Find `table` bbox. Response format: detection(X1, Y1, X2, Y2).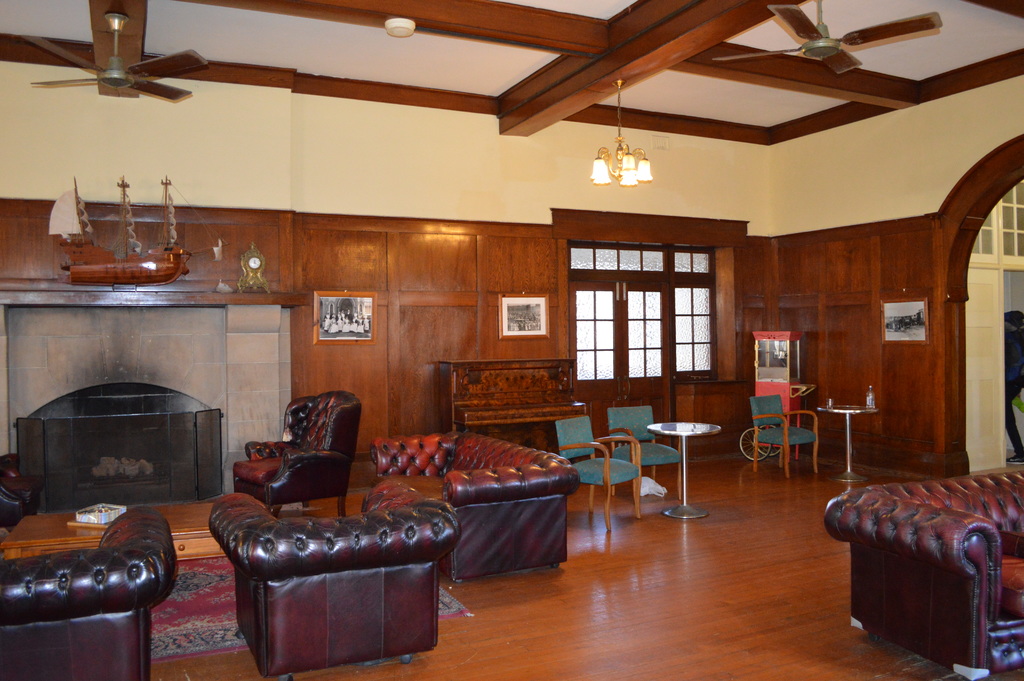
detection(649, 421, 721, 521).
